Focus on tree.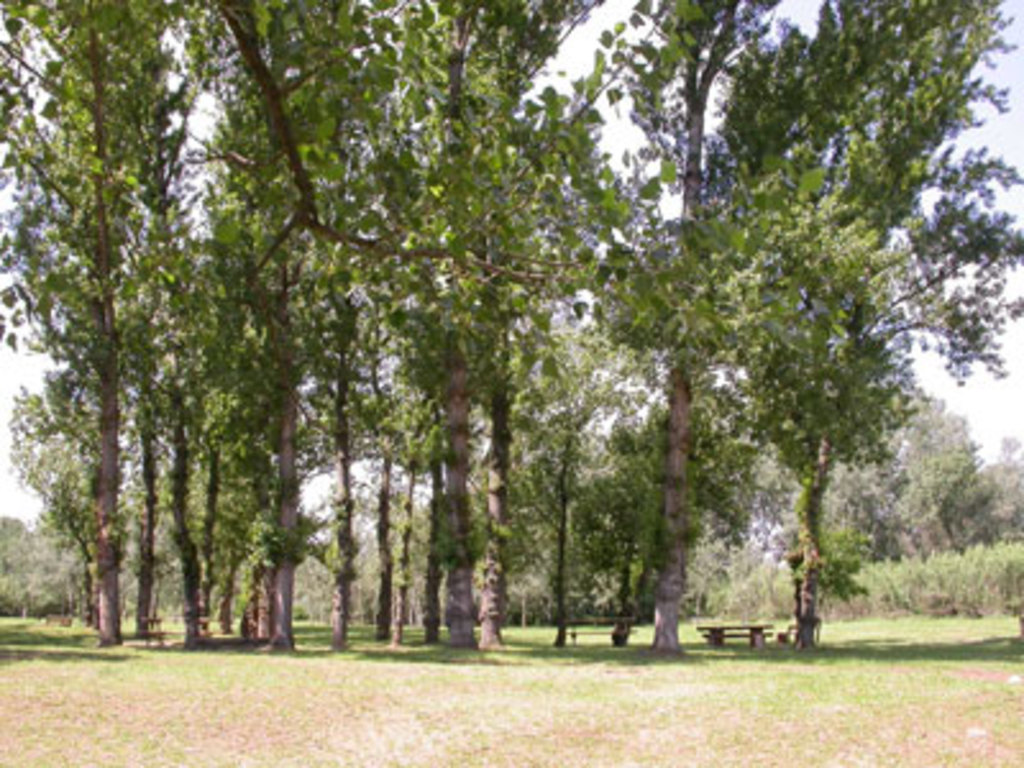
Focused at x1=468, y1=0, x2=684, y2=655.
